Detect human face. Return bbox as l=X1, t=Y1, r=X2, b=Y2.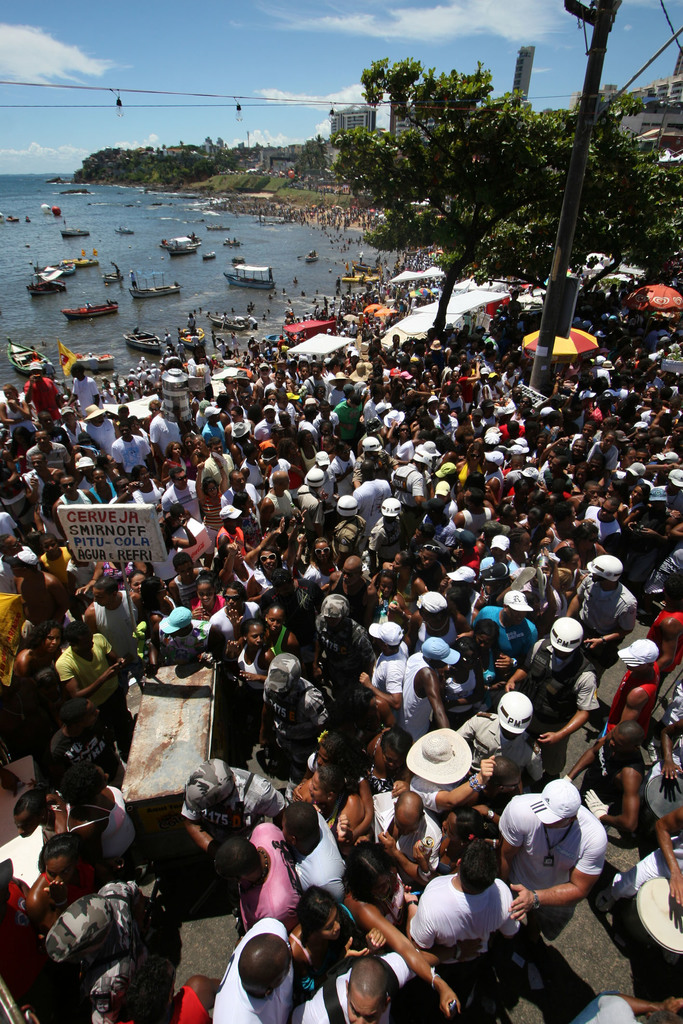
l=105, t=453, r=119, b=469.
